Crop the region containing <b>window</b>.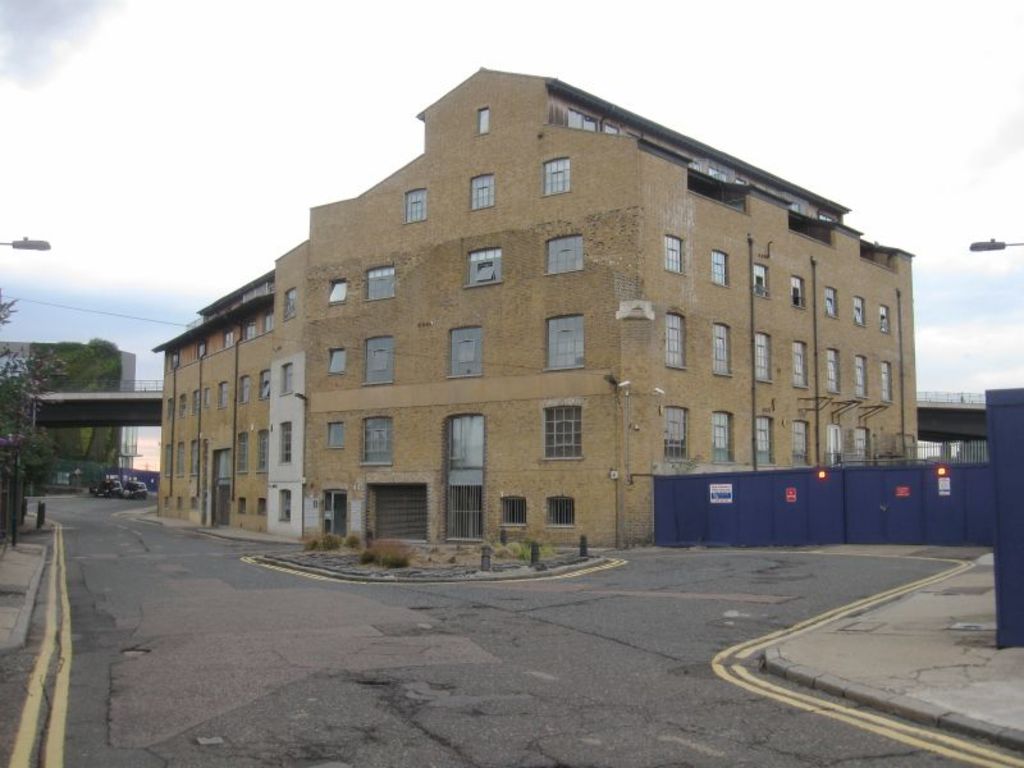
Crop region: [left=540, top=155, right=571, bottom=196].
